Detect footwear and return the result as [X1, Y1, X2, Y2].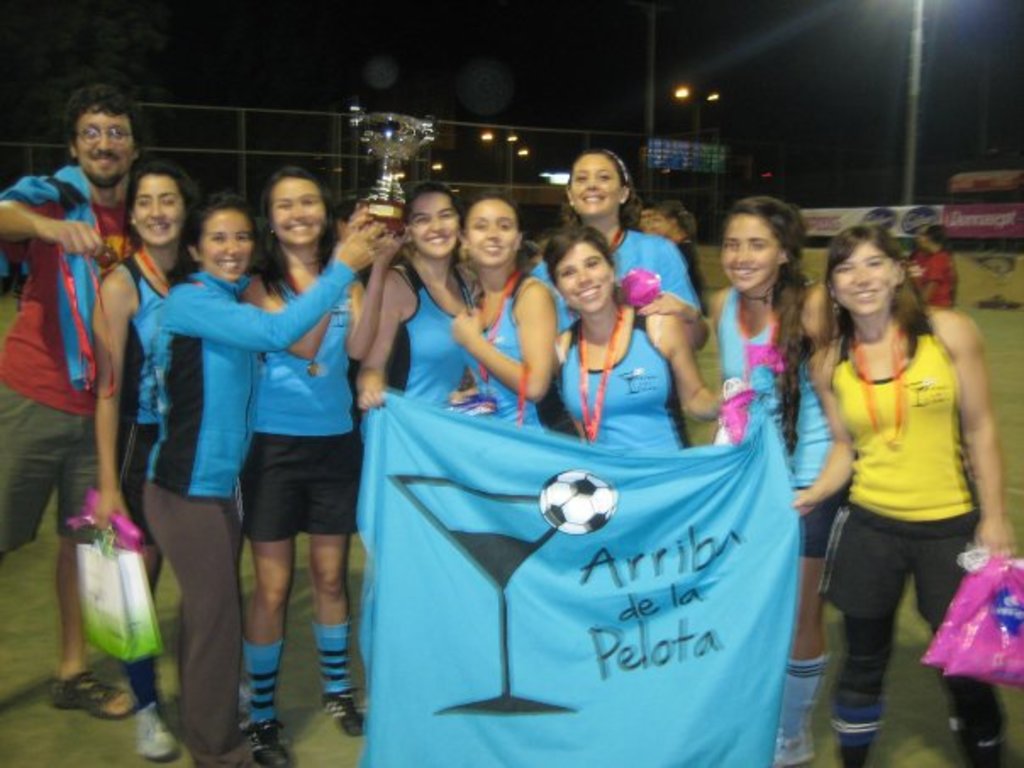
[246, 712, 297, 766].
